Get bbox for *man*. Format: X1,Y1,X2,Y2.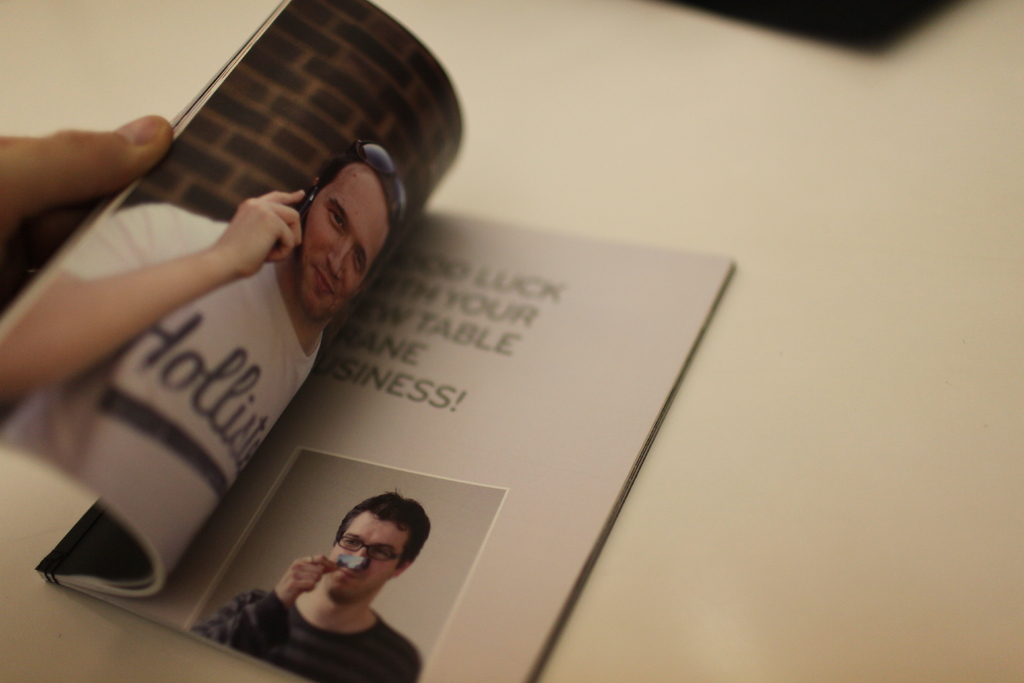
193,493,430,682.
